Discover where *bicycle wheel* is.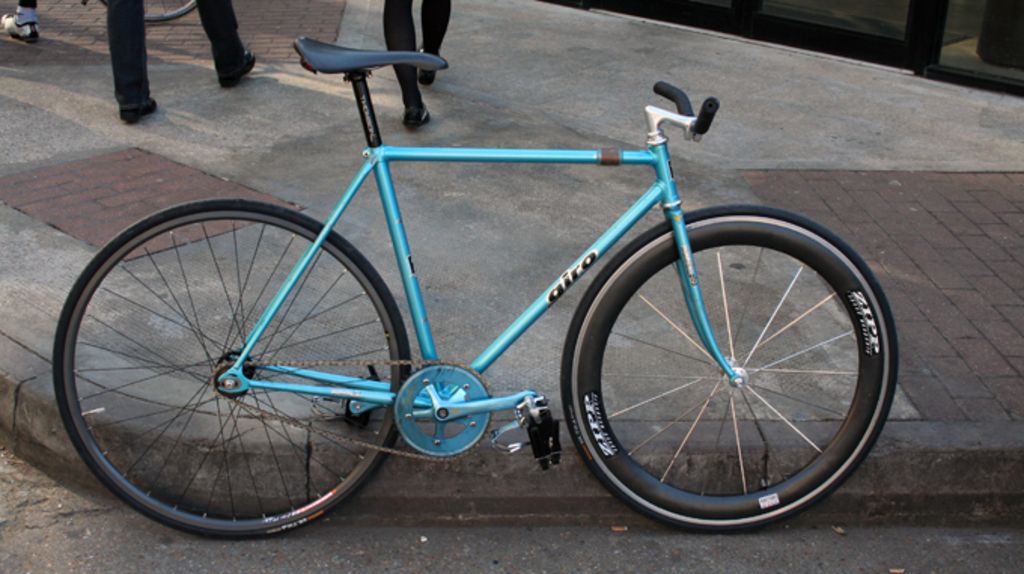
Discovered at 96 0 193 18.
